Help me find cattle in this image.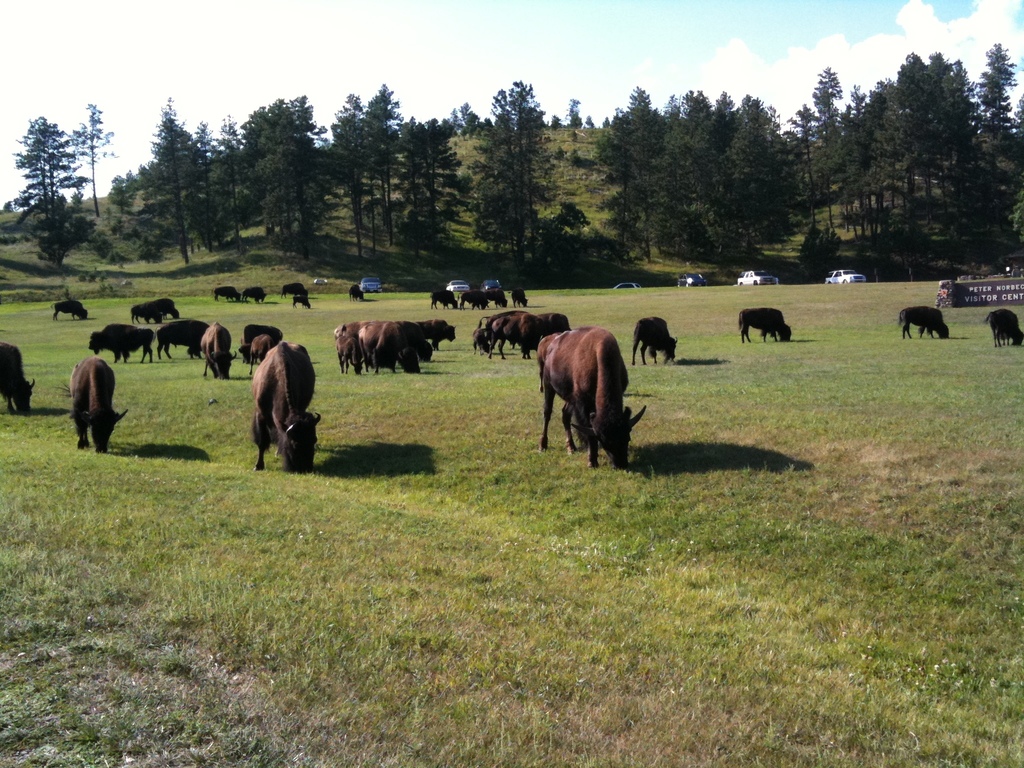
Found it: [x1=278, y1=281, x2=306, y2=297].
